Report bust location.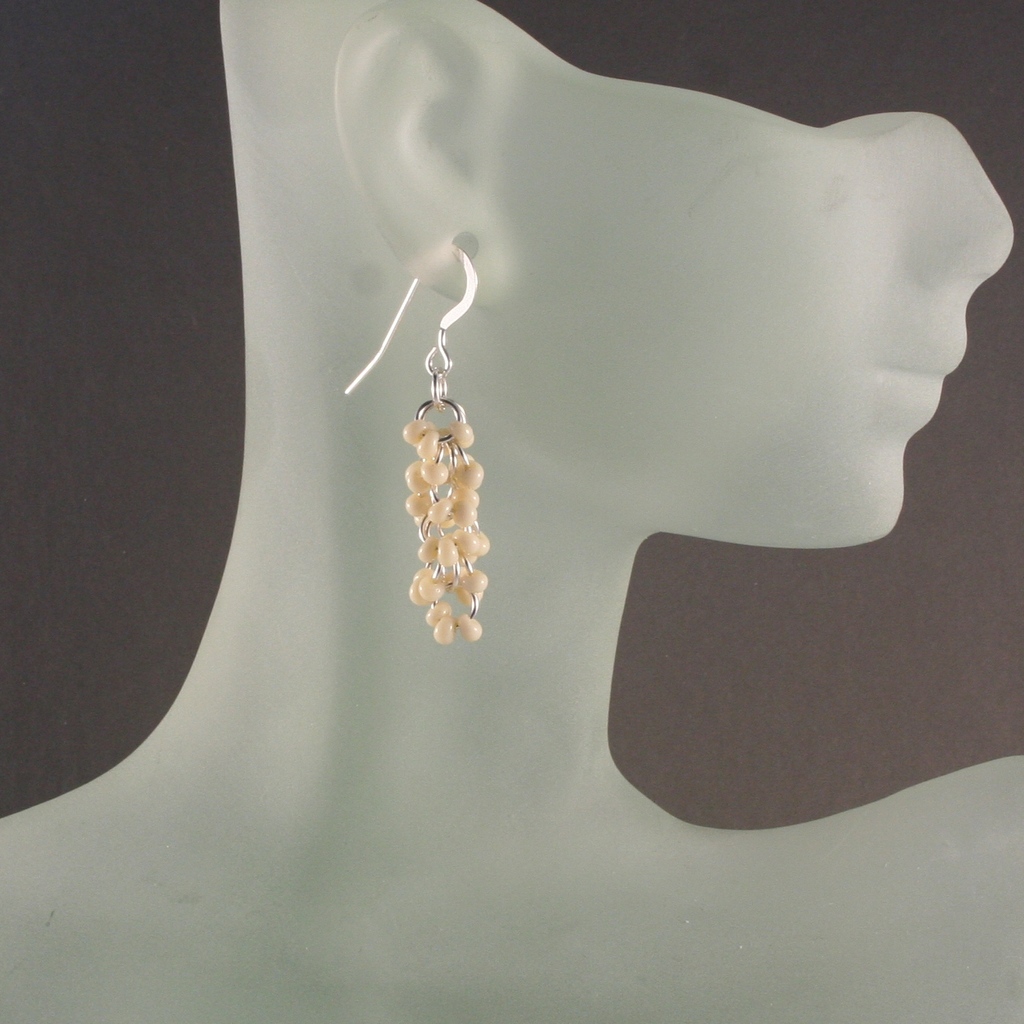
Report: {"left": 0, "top": 0, "right": 1023, "bottom": 1023}.
